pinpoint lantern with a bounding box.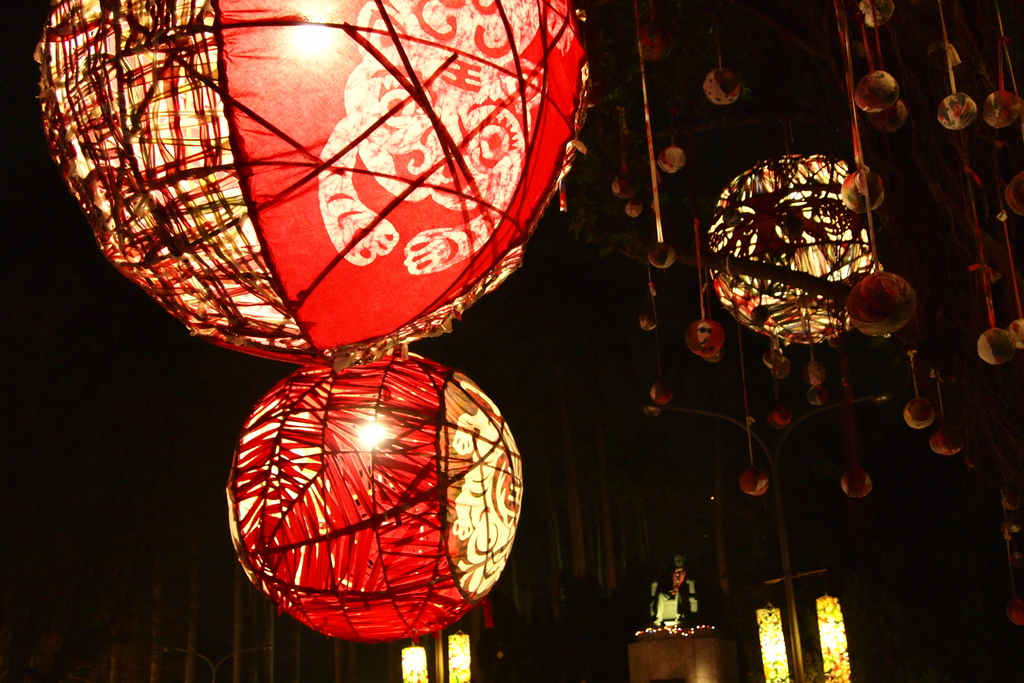
716/155/874/345.
